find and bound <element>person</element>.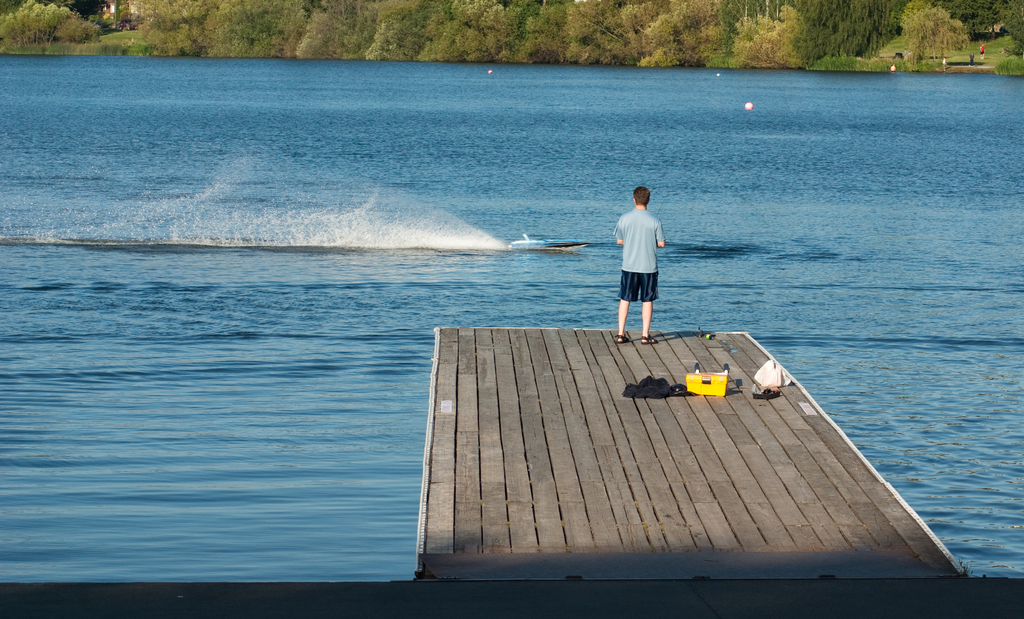
Bound: select_region(613, 176, 677, 337).
